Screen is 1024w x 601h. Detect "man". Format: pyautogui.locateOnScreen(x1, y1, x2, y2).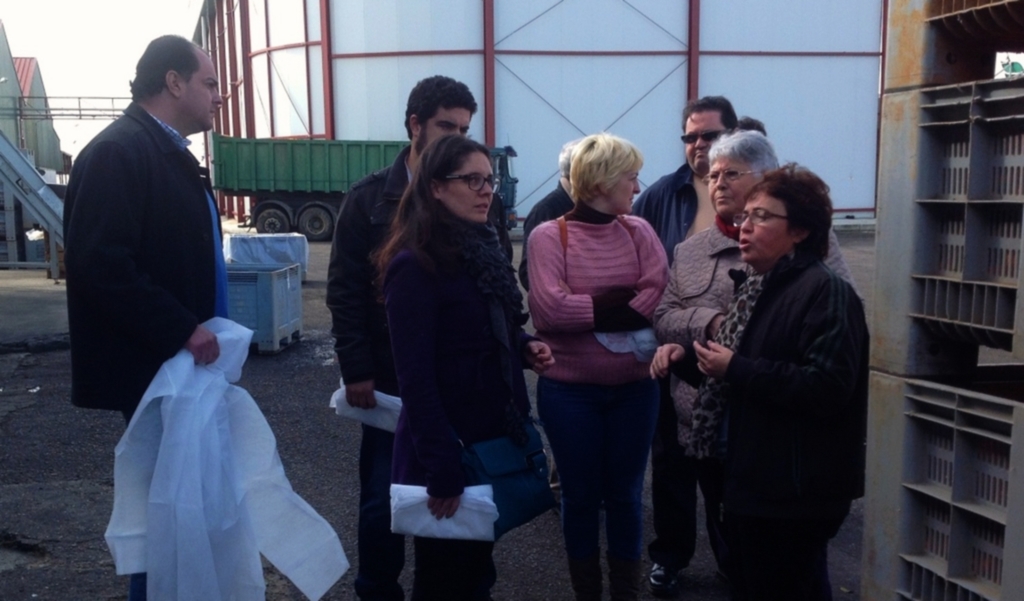
pyautogui.locateOnScreen(631, 92, 740, 593).
